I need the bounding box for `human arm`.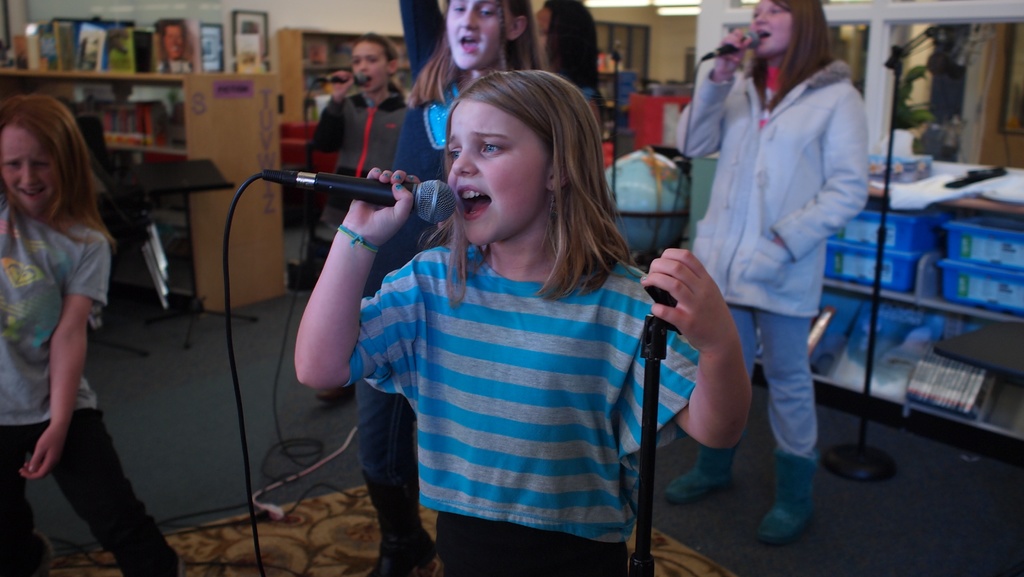
Here it is: 295, 56, 351, 172.
